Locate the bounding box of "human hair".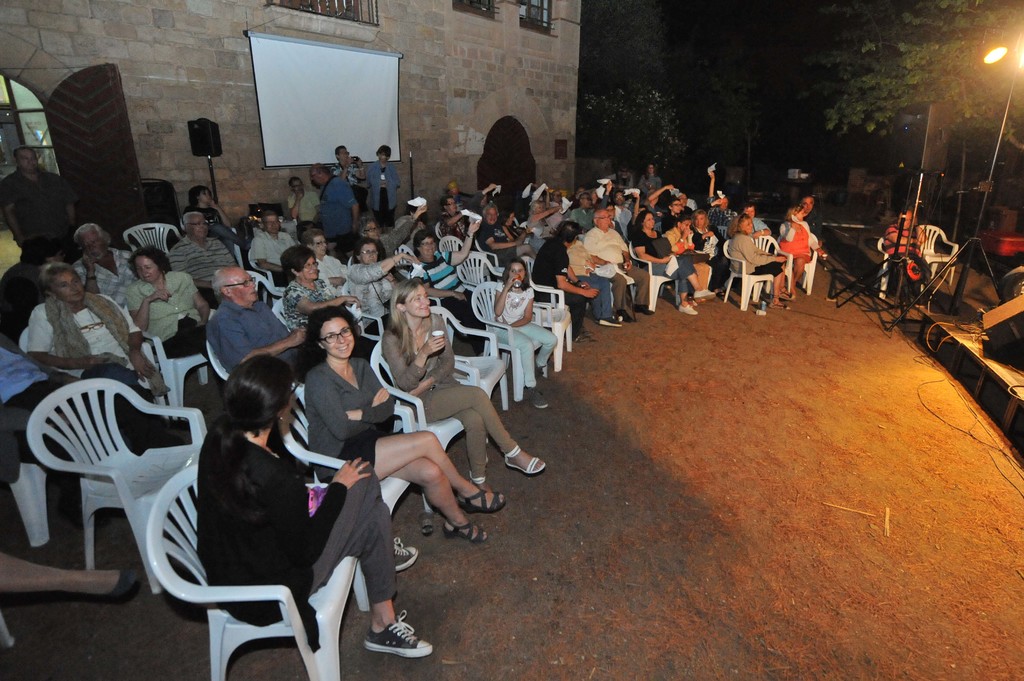
Bounding box: {"left": 289, "top": 176, "right": 298, "bottom": 188}.
